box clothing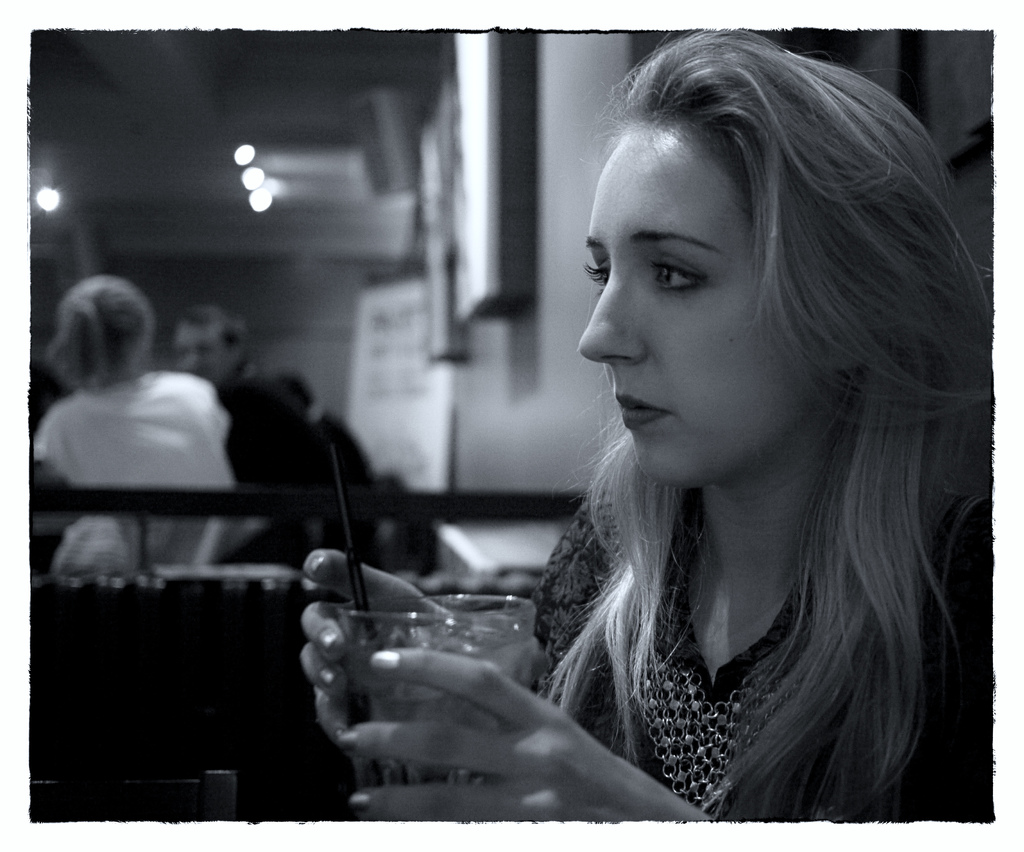
pyautogui.locateOnScreen(458, 400, 973, 826)
